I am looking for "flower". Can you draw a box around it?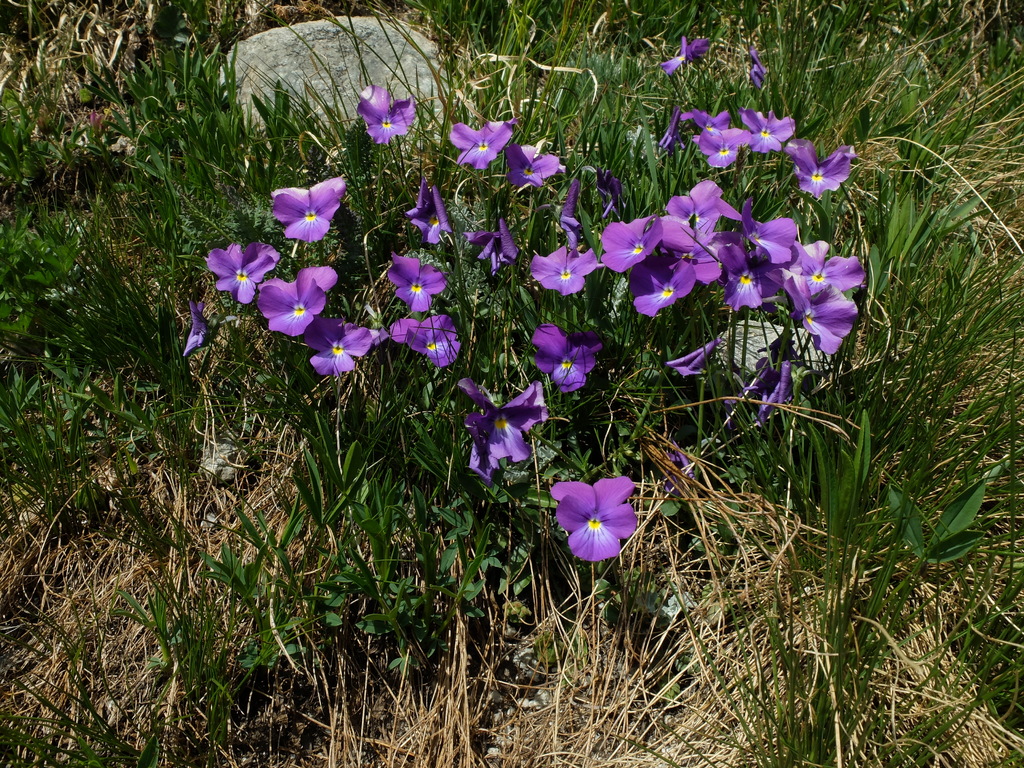
Sure, the bounding box is [left=464, top=214, right=518, bottom=279].
